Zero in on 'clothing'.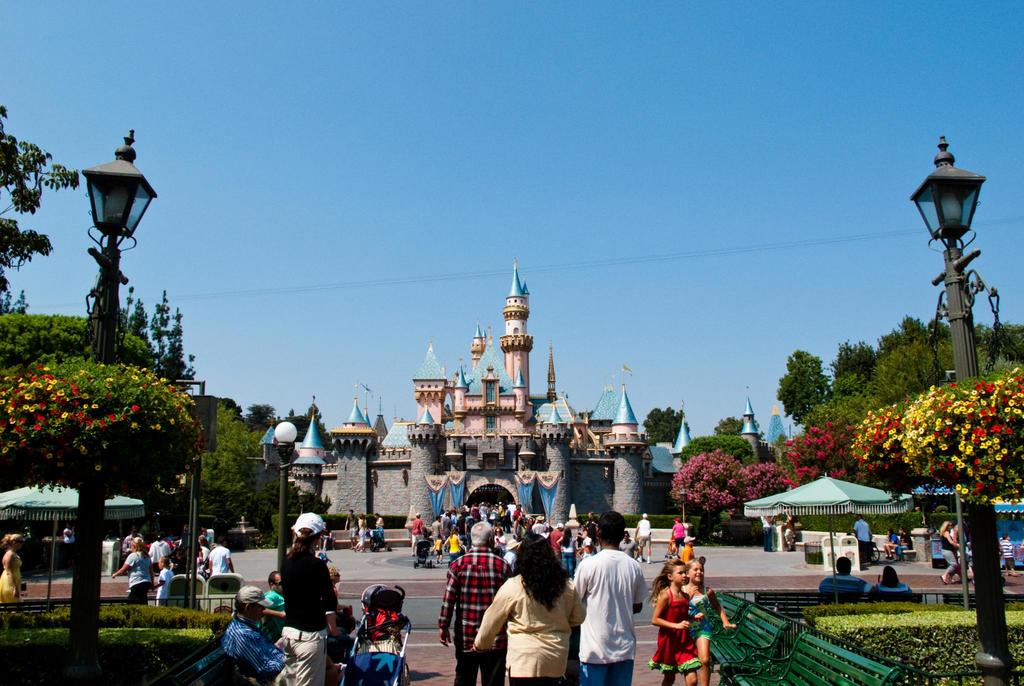
Zeroed in: bbox(263, 584, 296, 610).
